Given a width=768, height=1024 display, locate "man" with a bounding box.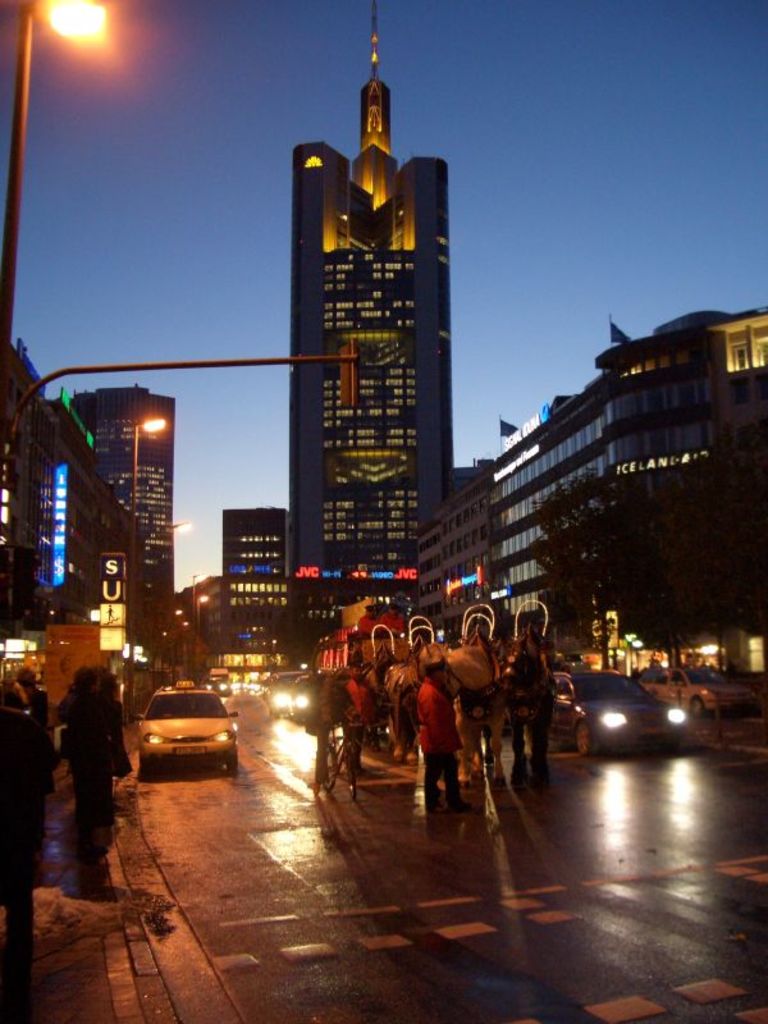
Located: locate(28, 654, 118, 869).
